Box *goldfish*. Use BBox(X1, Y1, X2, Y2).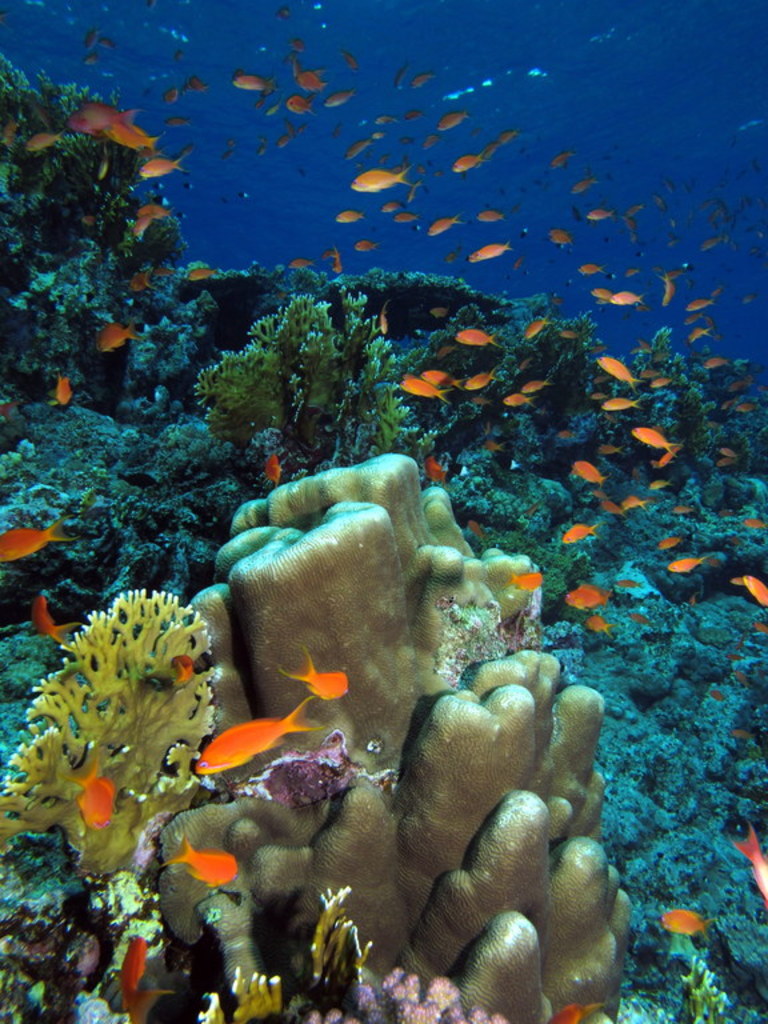
BBox(228, 68, 275, 93).
